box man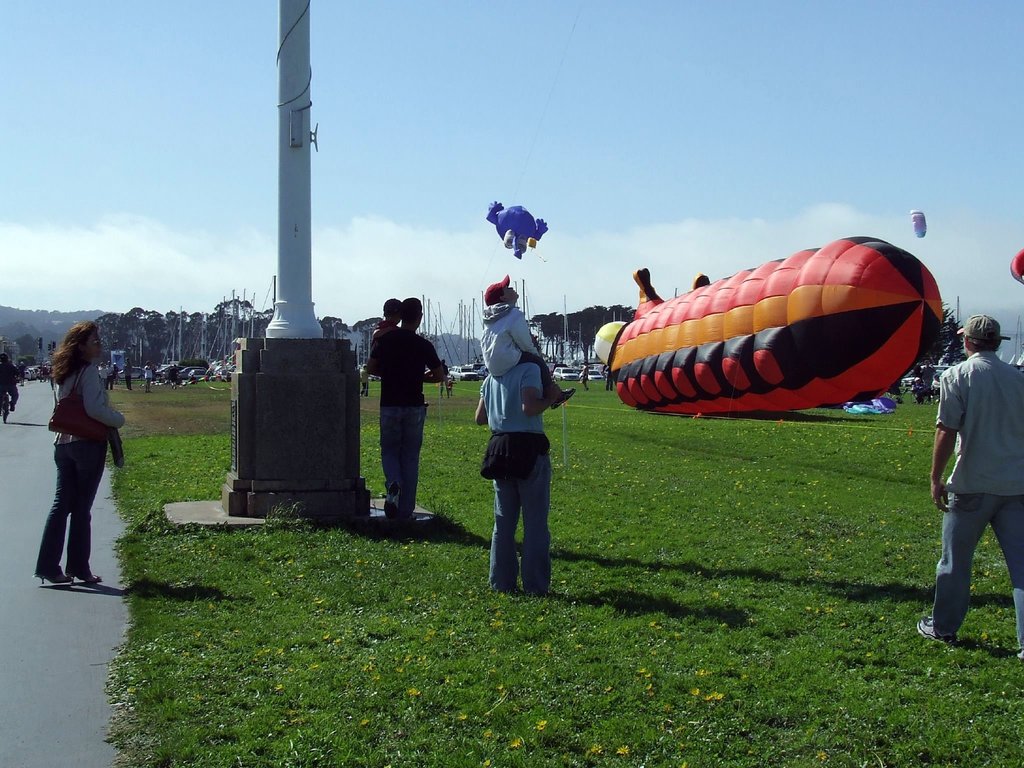
bbox(145, 362, 152, 396)
